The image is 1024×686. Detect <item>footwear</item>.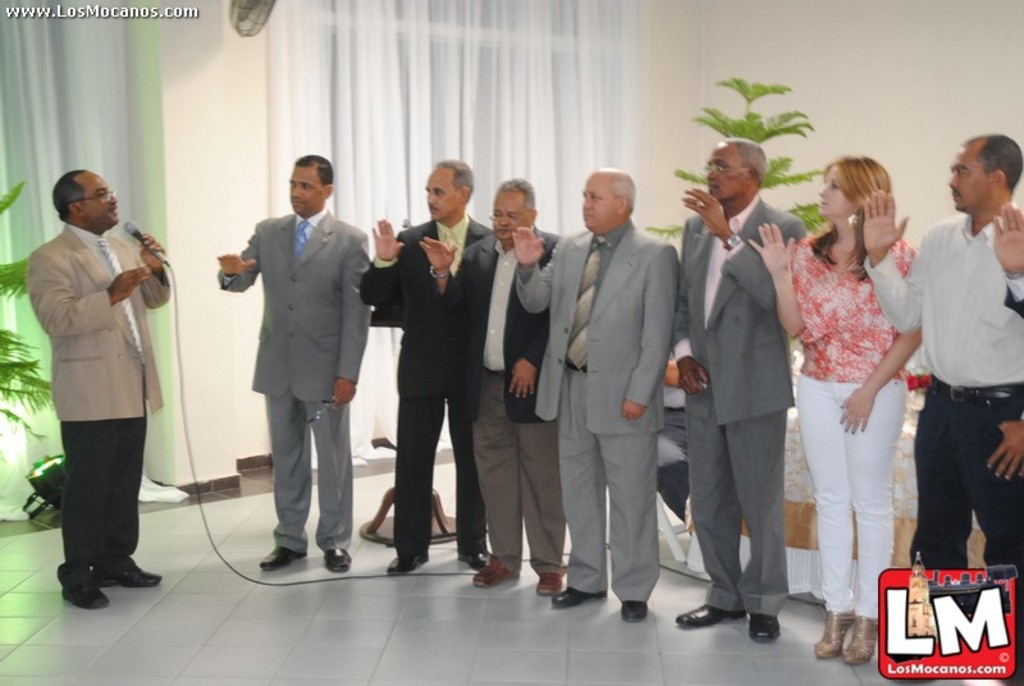
Detection: bbox=[55, 585, 110, 613].
